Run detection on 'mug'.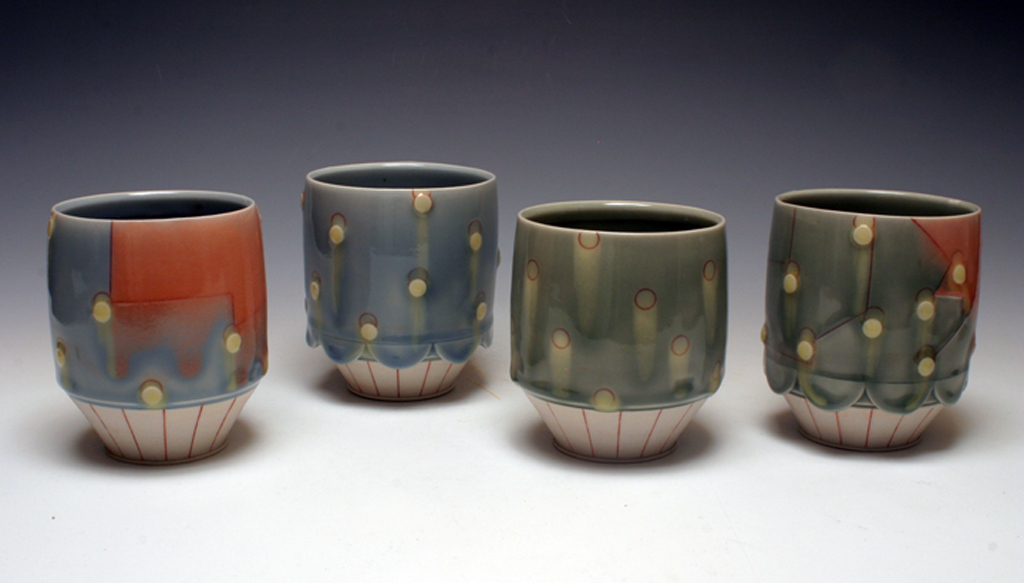
Result: {"left": 757, "top": 188, "right": 983, "bottom": 451}.
